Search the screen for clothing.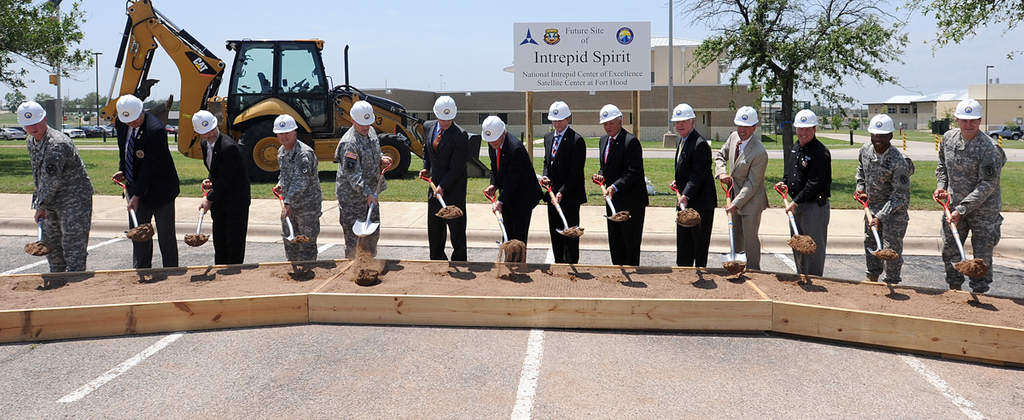
Found at x1=544 y1=126 x2=590 y2=267.
